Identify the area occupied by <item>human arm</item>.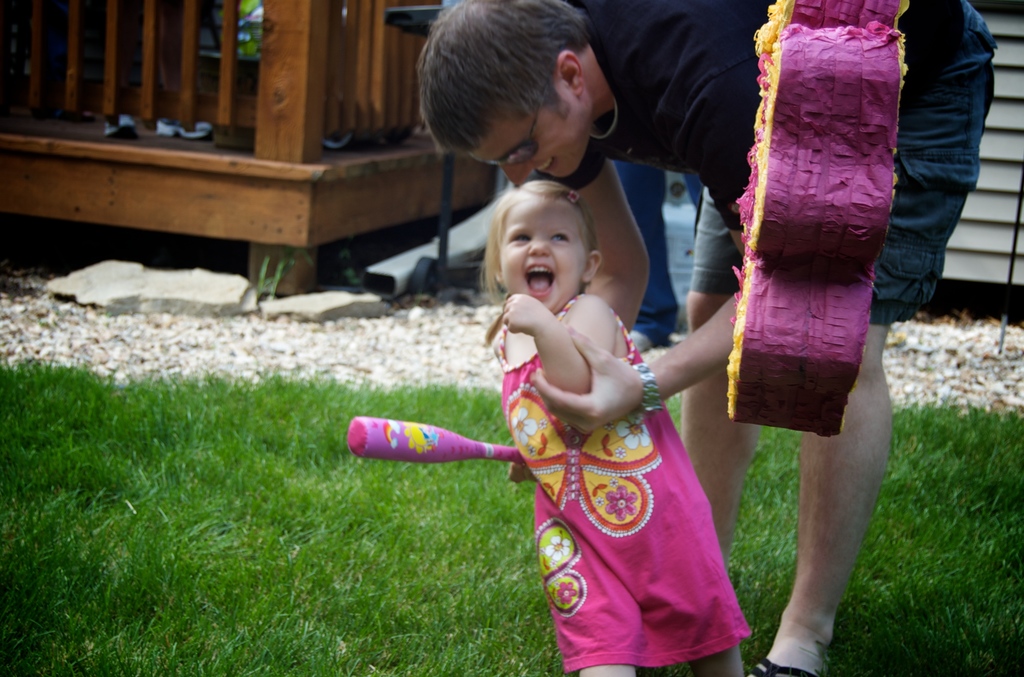
Area: crop(517, 135, 652, 380).
